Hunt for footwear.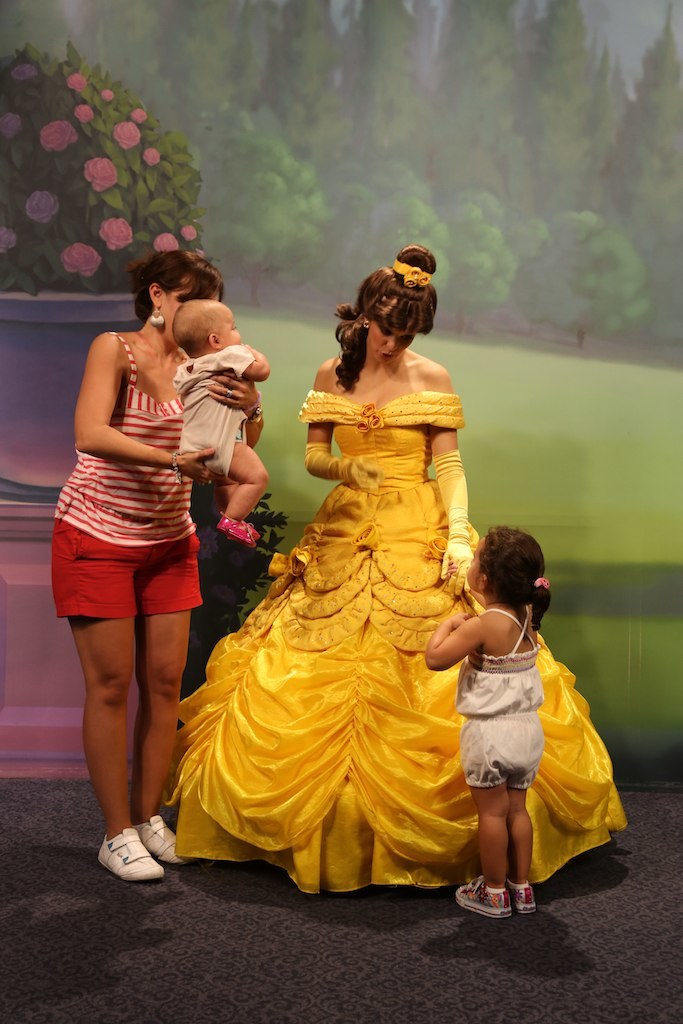
Hunted down at locate(454, 867, 509, 923).
